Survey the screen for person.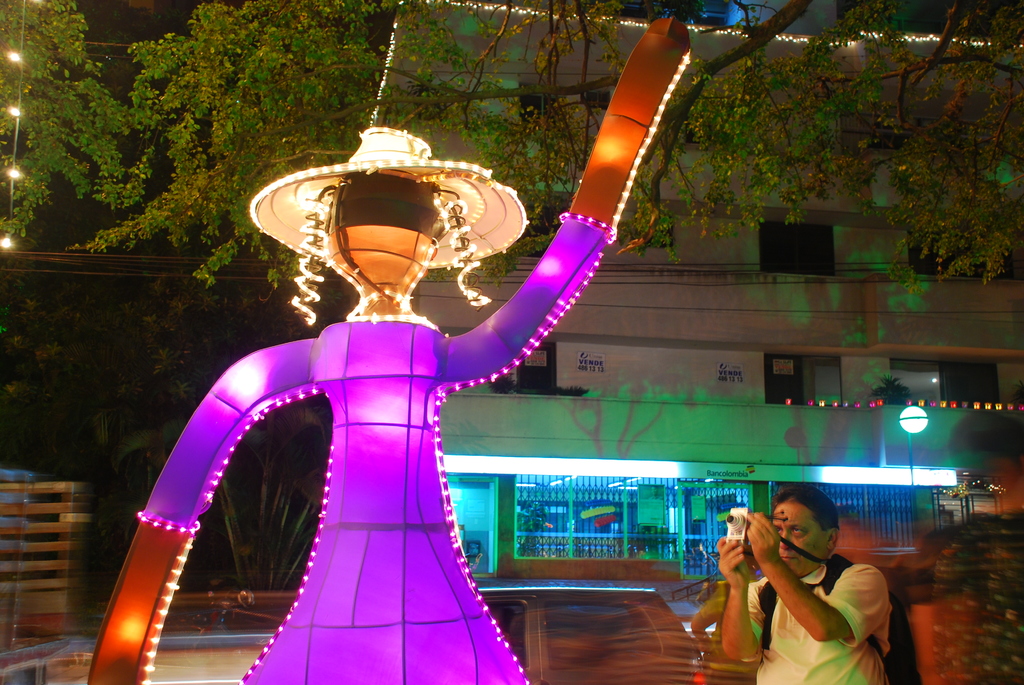
Survey found: rect(141, 63, 717, 631).
